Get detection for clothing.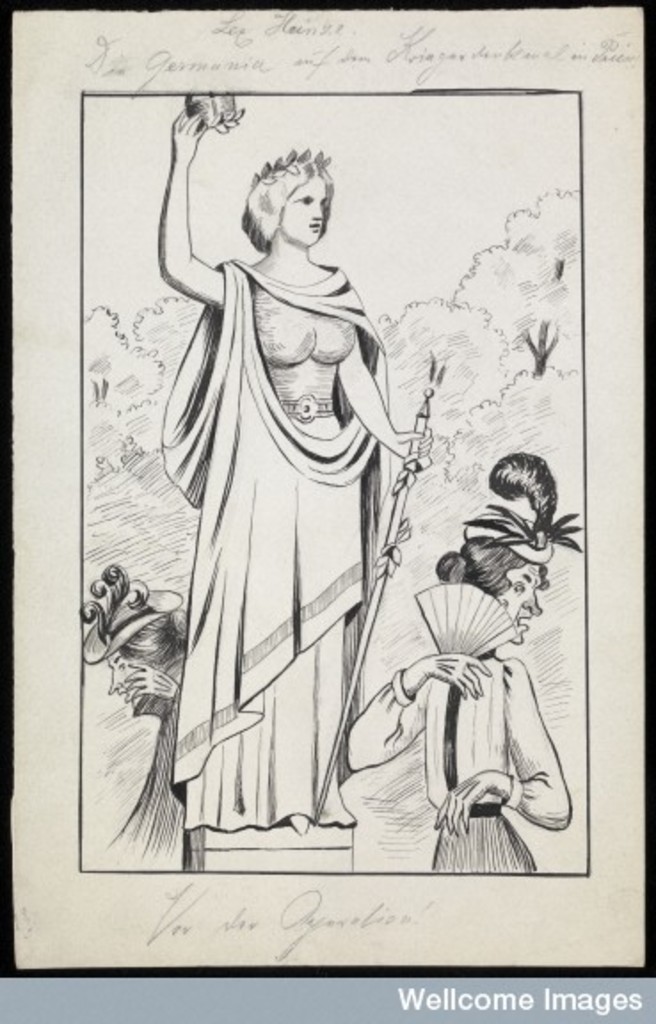
Detection: box(146, 251, 391, 846).
